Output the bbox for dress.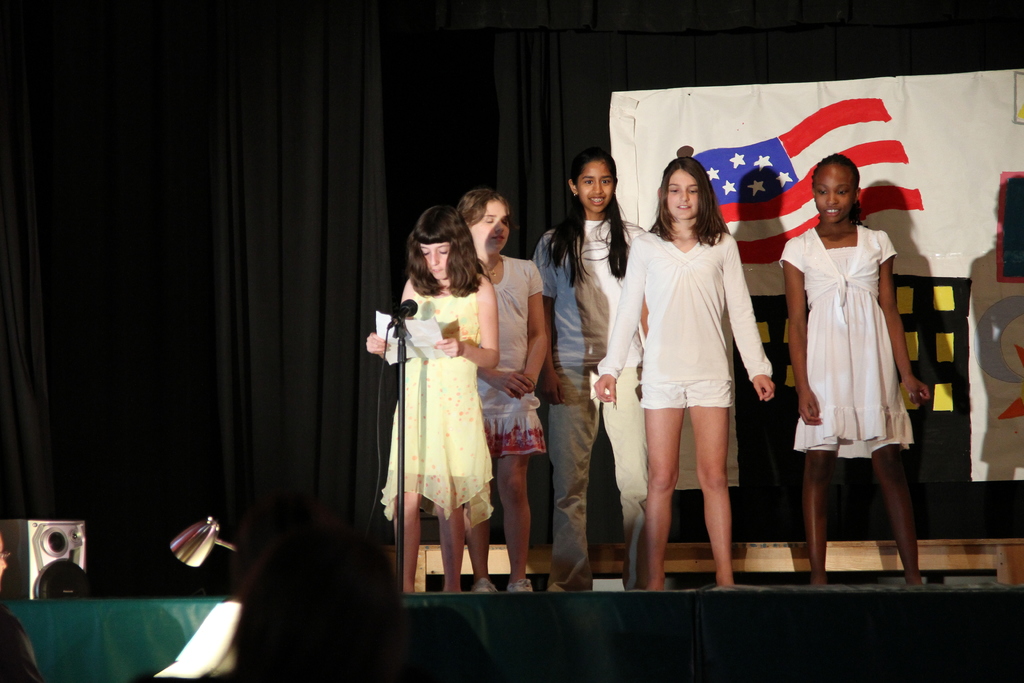
box(381, 276, 493, 536).
